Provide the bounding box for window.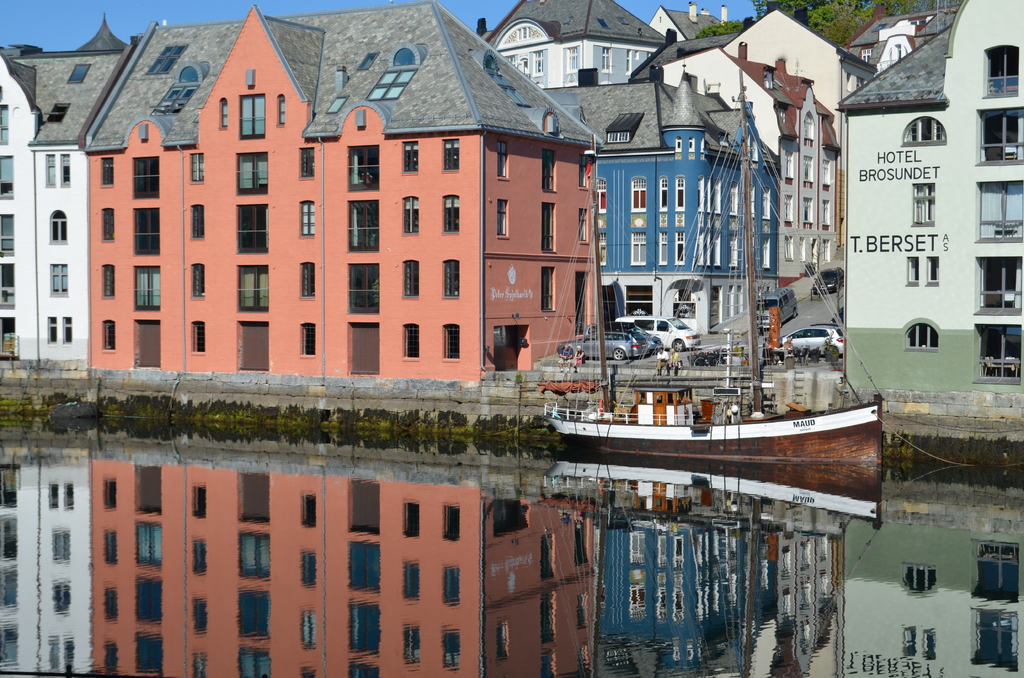
135, 206, 161, 255.
